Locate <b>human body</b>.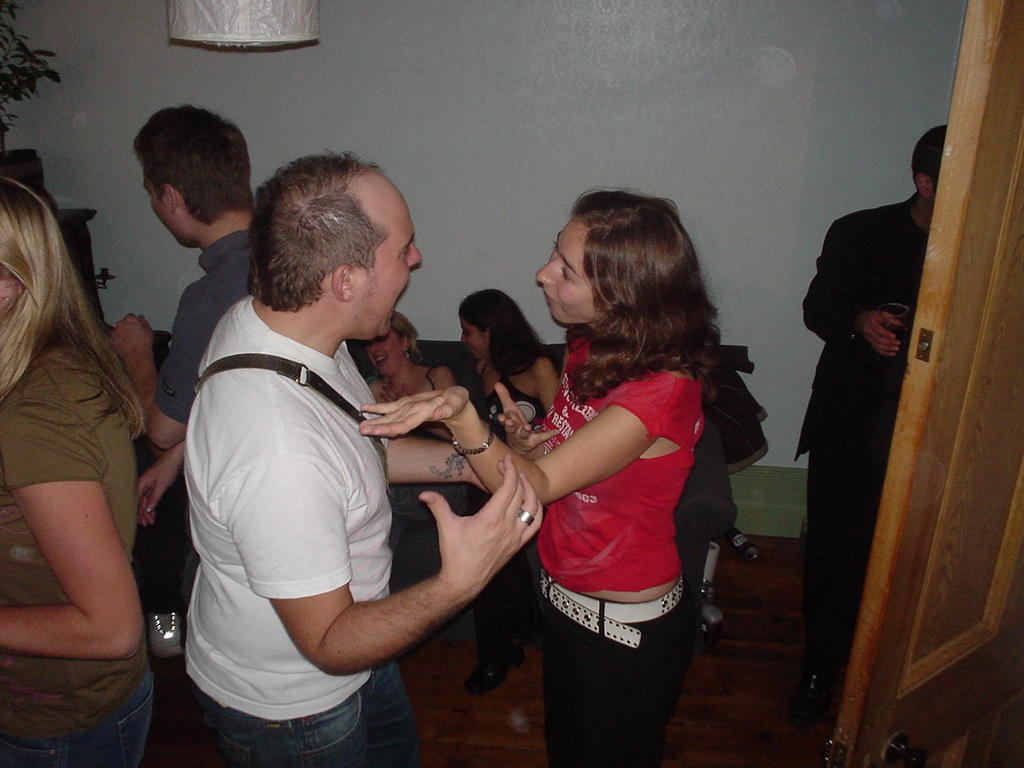
Bounding box: Rect(531, 189, 739, 752).
